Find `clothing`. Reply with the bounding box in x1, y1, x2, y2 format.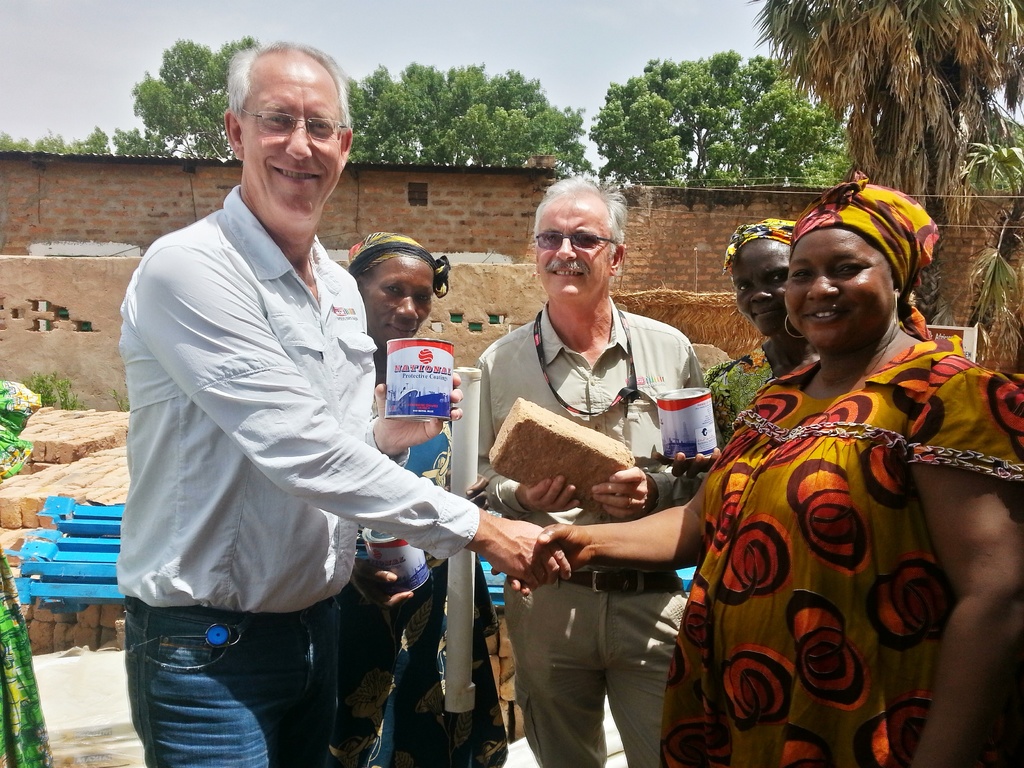
116, 185, 480, 767.
